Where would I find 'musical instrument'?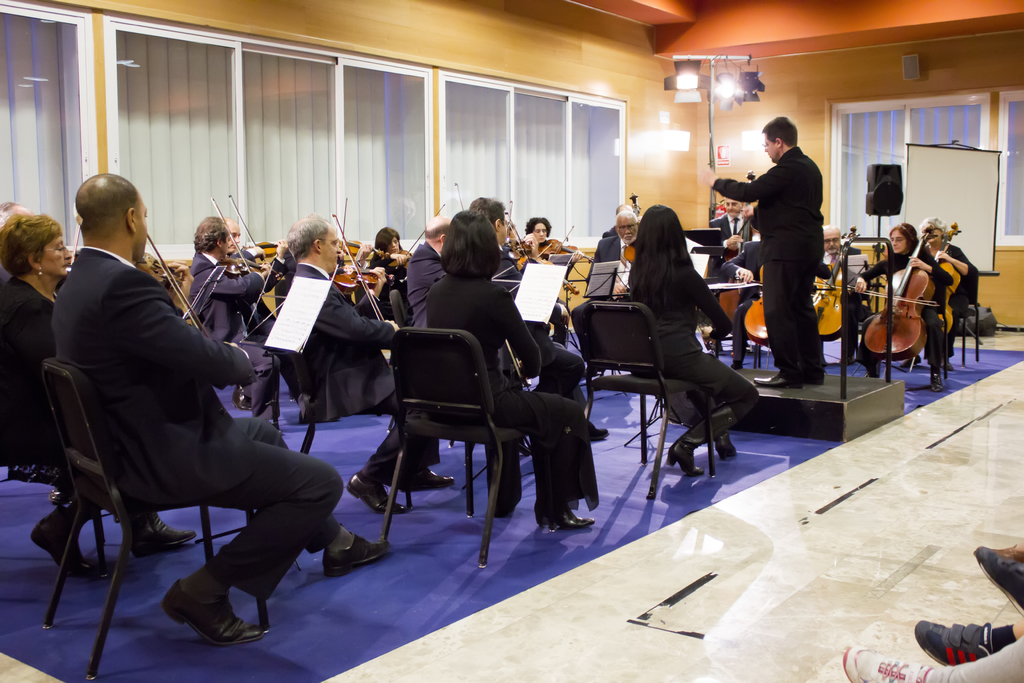
At 505,205,561,255.
